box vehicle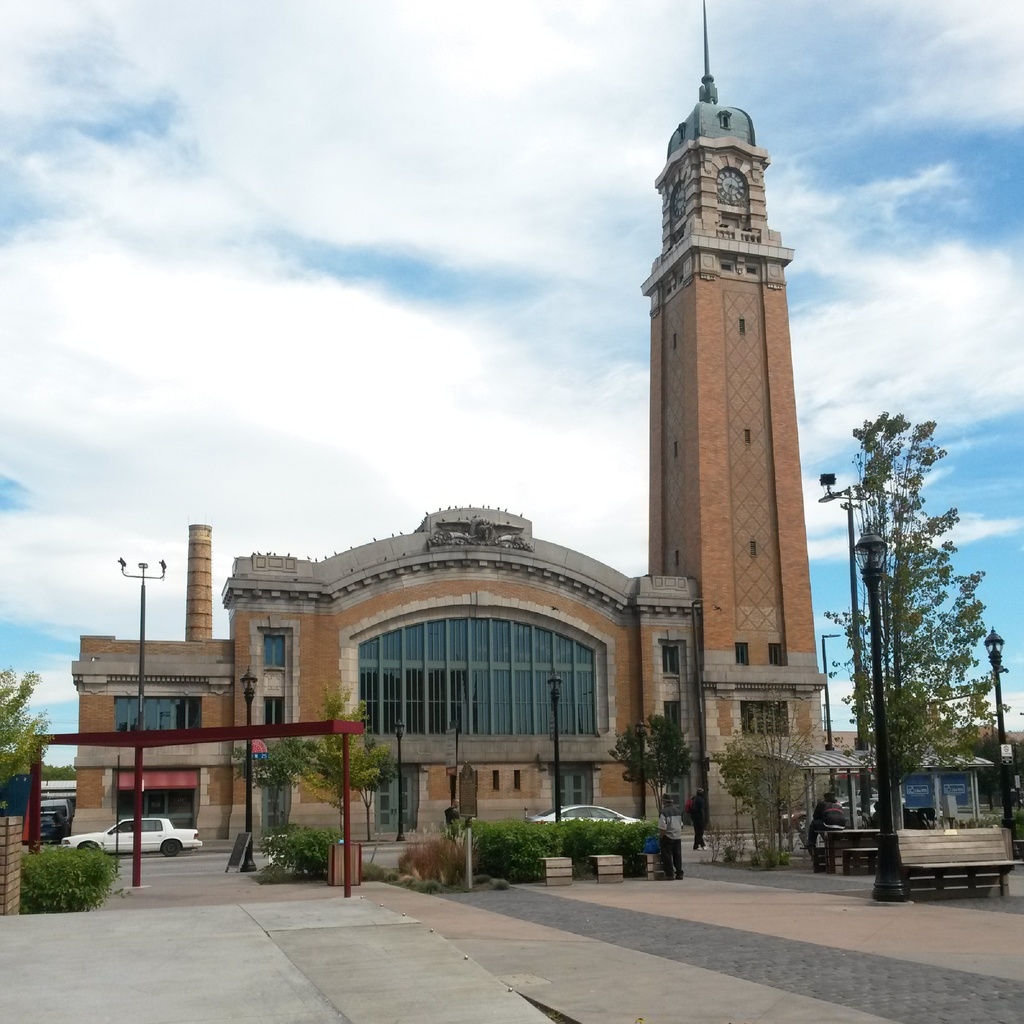
BBox(839, 792, 872, 813)
